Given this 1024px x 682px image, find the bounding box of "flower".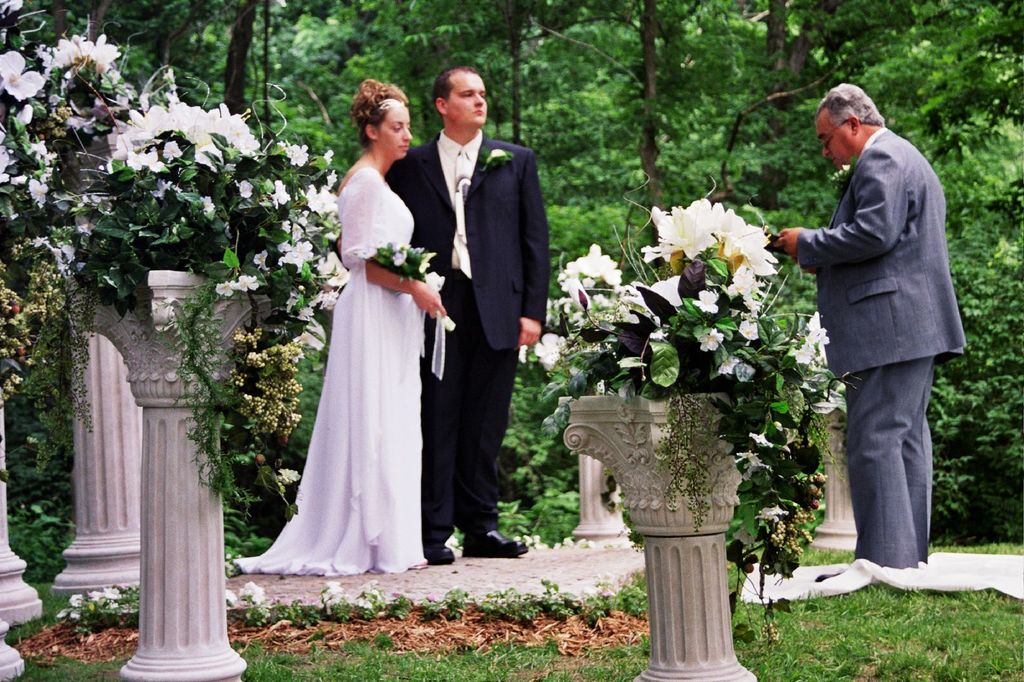
detection(644, 197, 735, 268).
